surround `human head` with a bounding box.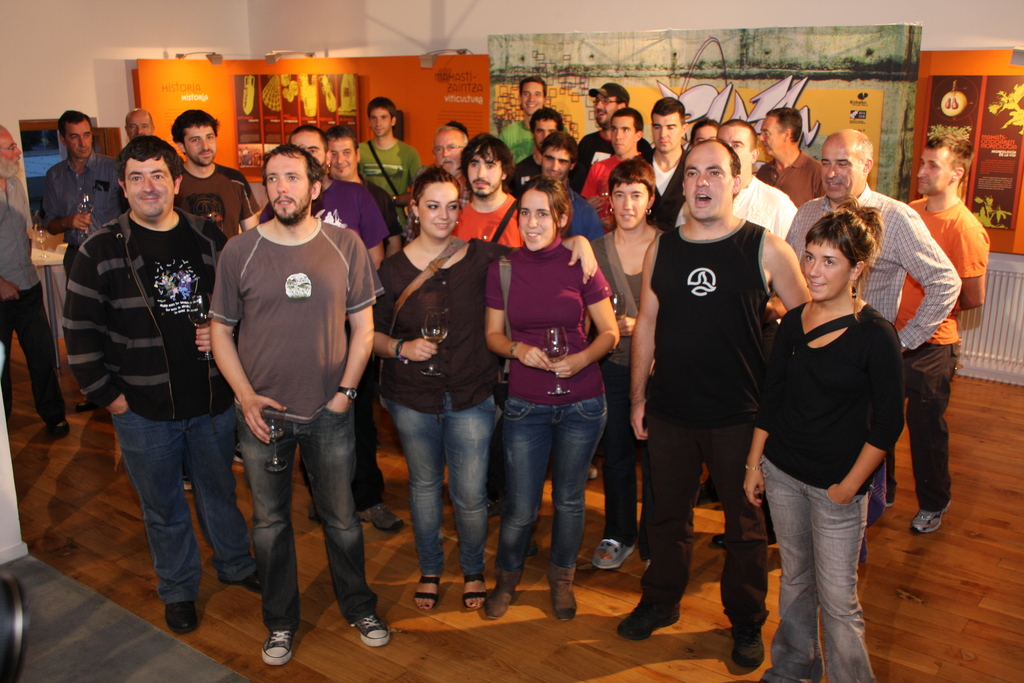
pyautogui.locateOnScreen(653, 97, 691, 159).
